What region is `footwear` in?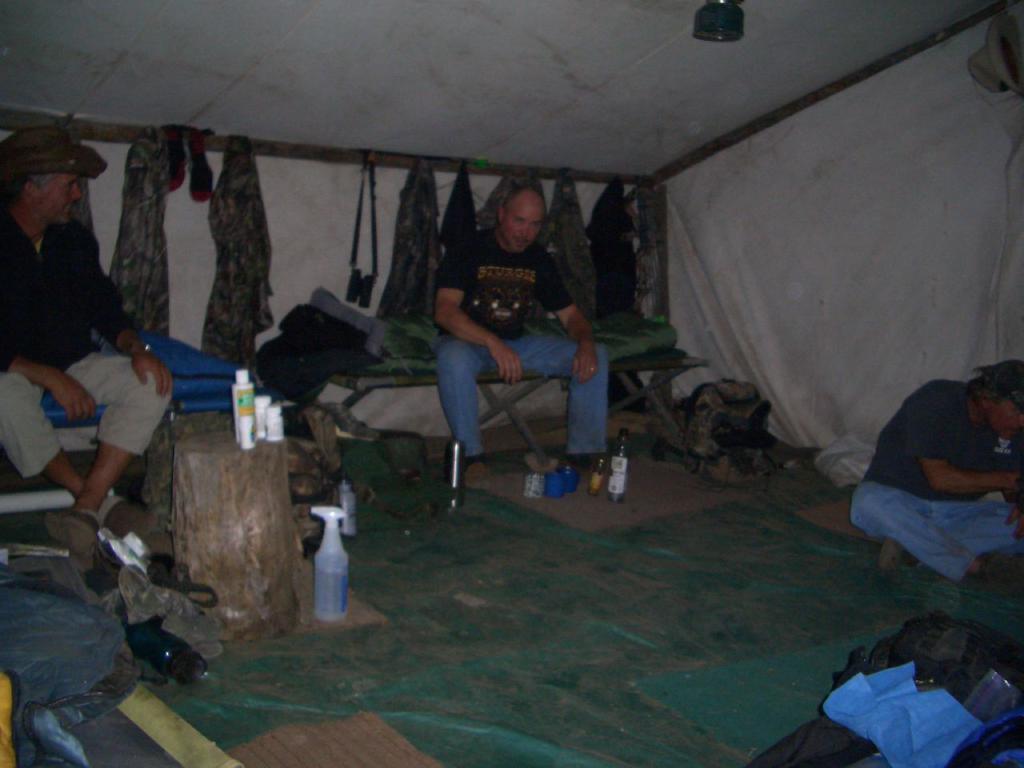
[left=62, top=506, right=94, bottom=558].
